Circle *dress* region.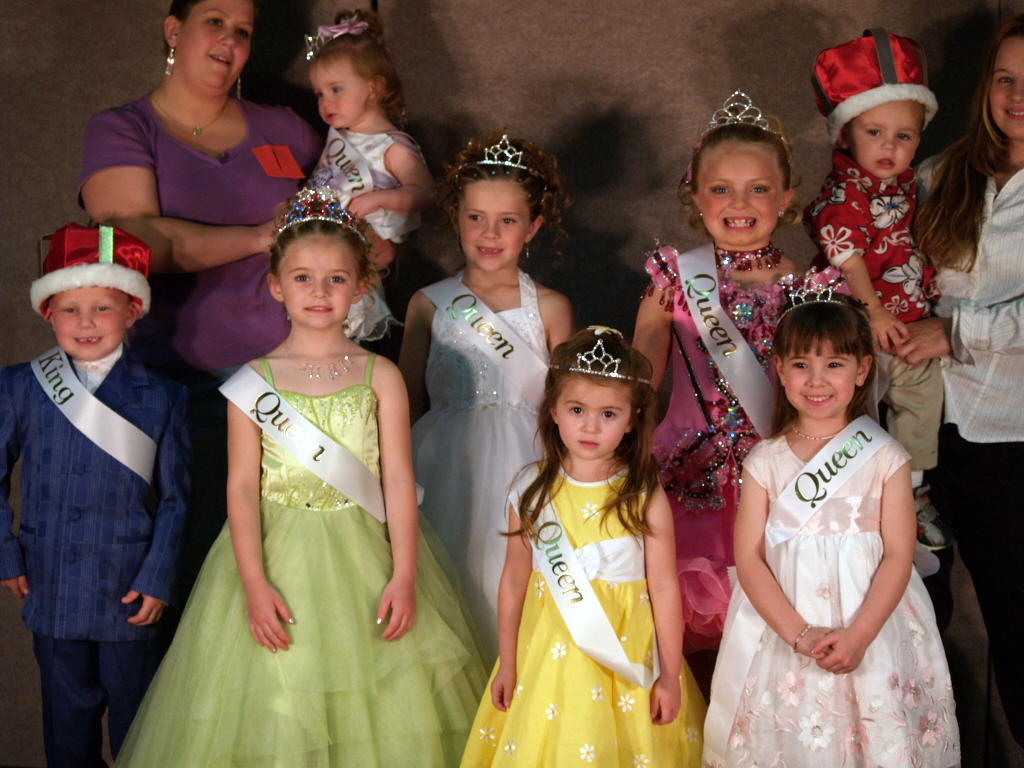
Region: [x1=294, y1=124, x2=419, y2=330].
